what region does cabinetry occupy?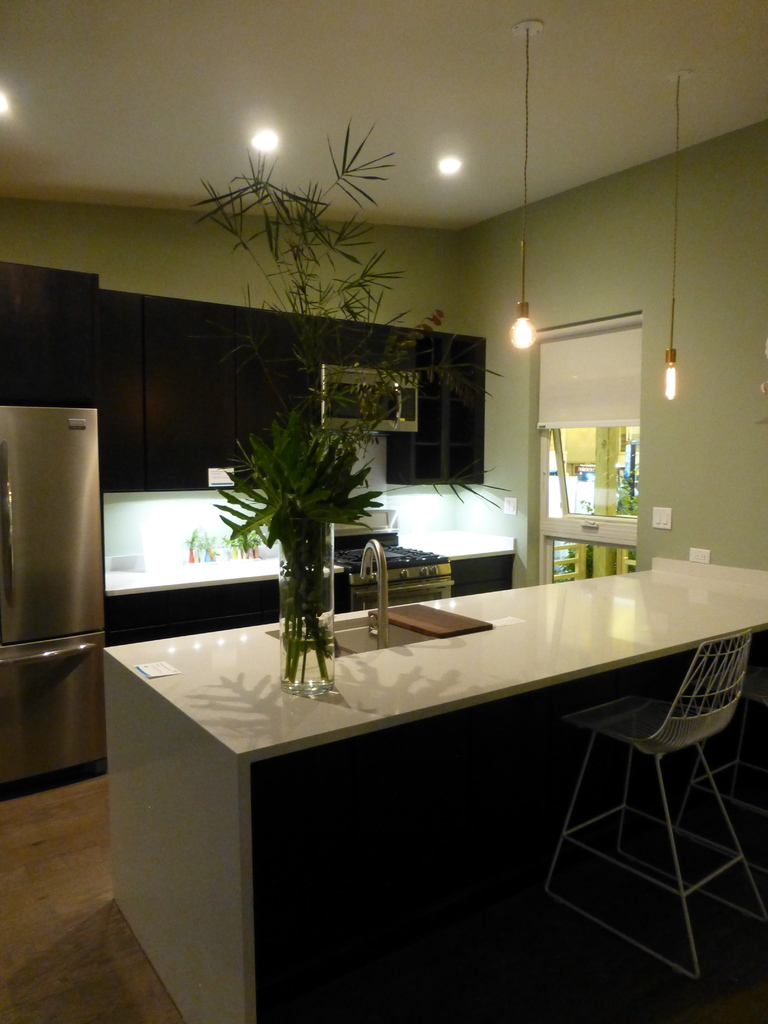
{"x1": 0, "y1": 267, "x2": 105, "y2": 410}.
